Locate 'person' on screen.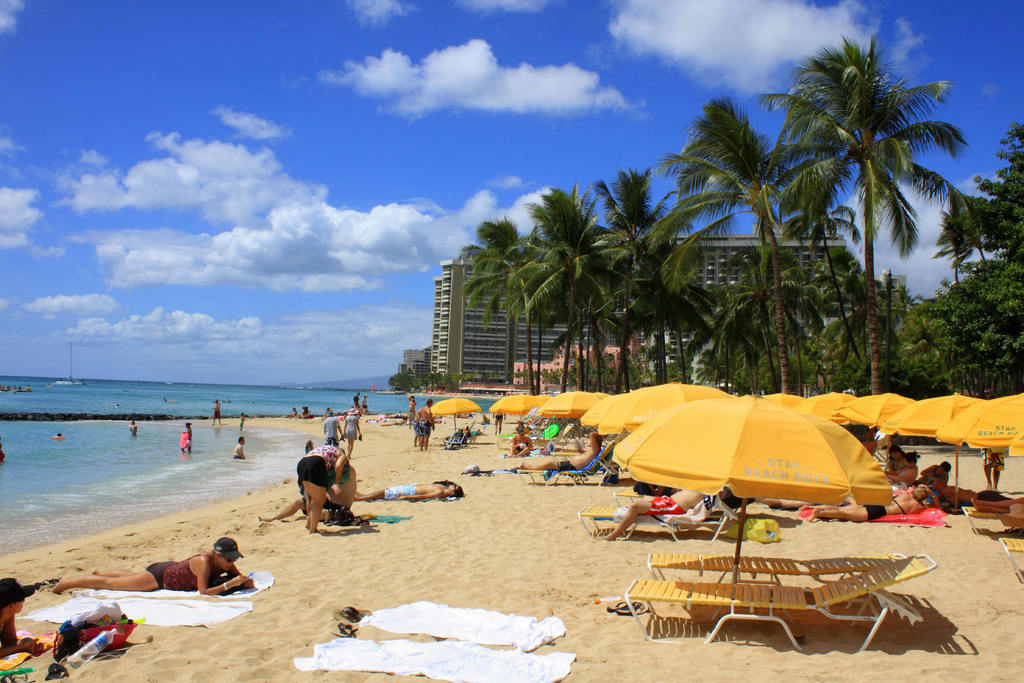
On screen at (x1=0, y1=574, x2=39, y2=658).
